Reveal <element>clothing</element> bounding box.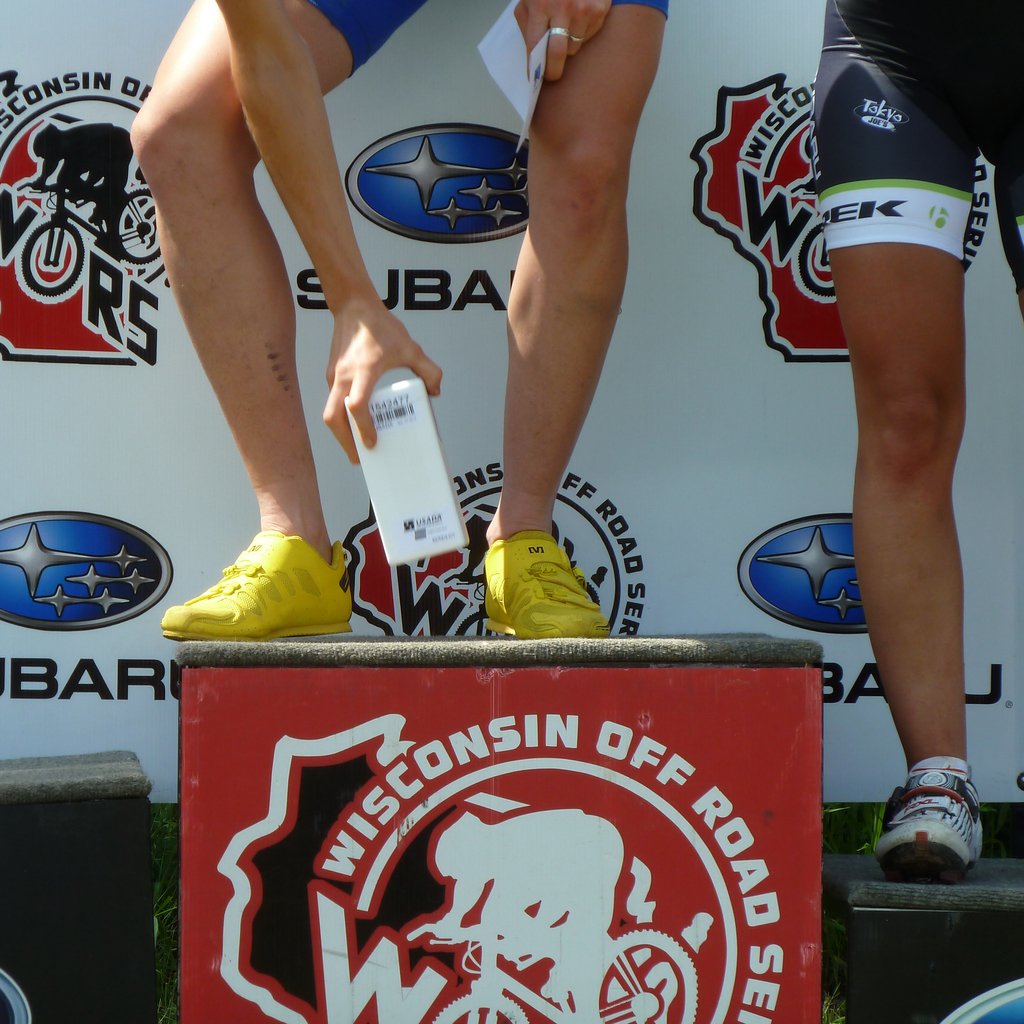
Revealed: detection(815, 0, 1023, 335).
